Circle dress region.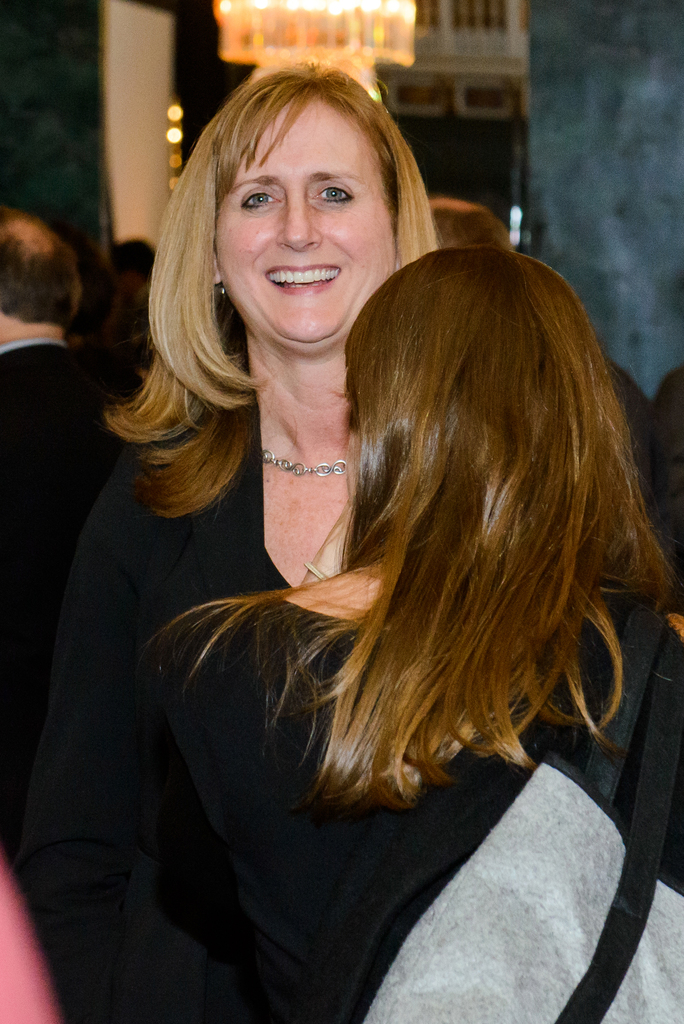
Region: <region>15, 360, 683, 1012</region>.
